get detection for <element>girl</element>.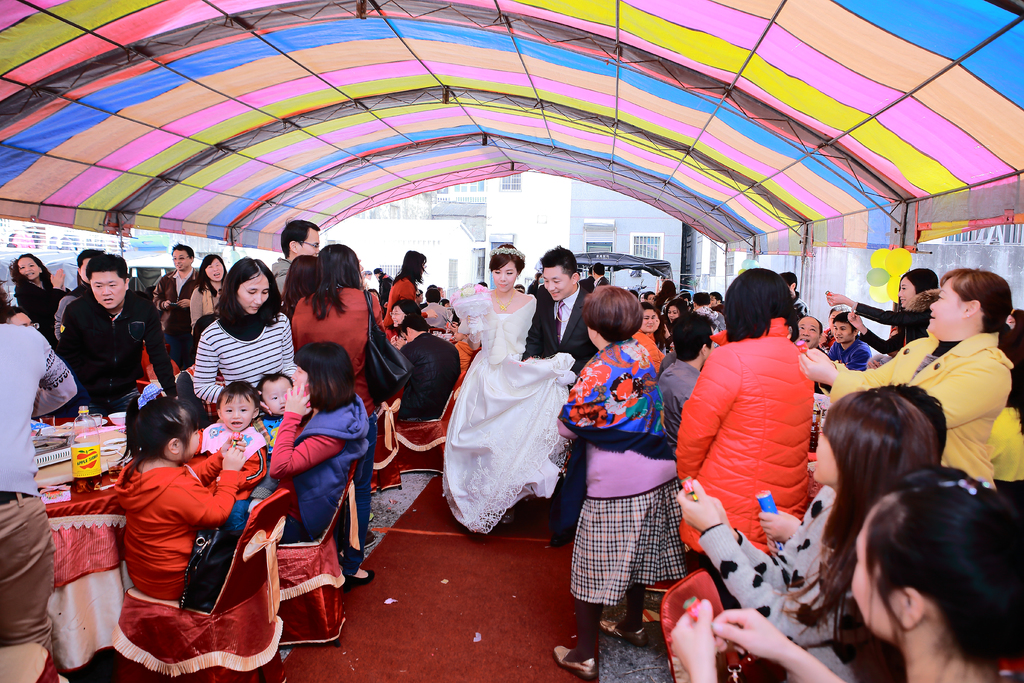
Detection: [left=12, top=252, right=74, bottom=344].
